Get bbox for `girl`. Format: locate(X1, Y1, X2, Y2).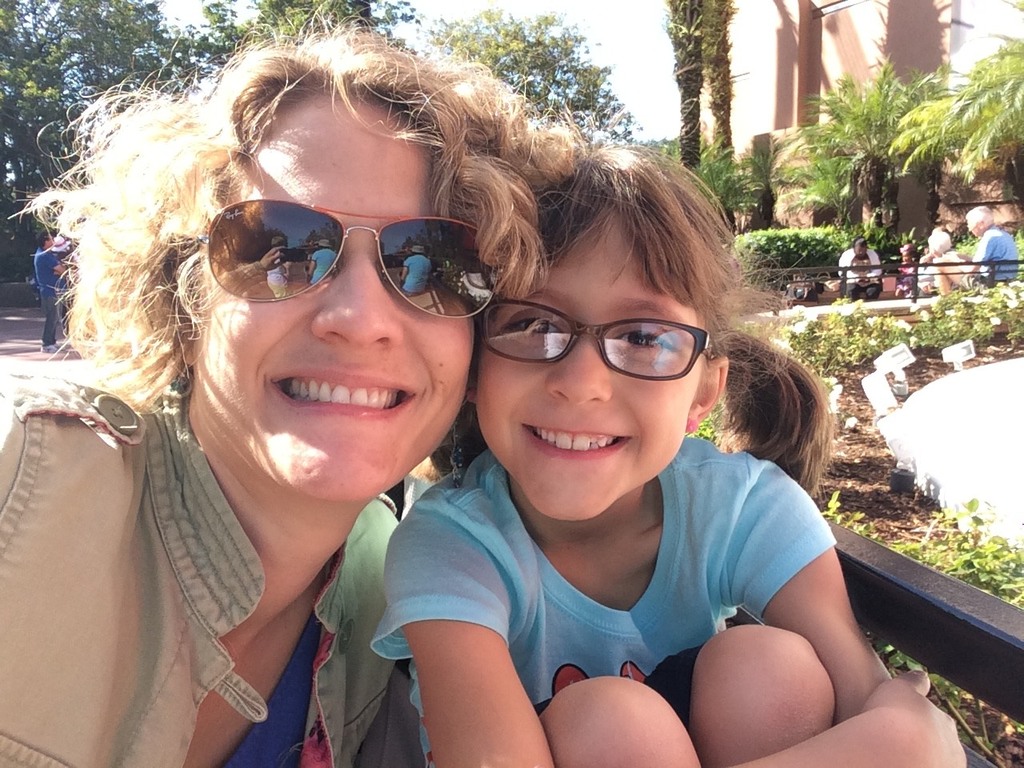
locate(362, 142, 970, 767).
